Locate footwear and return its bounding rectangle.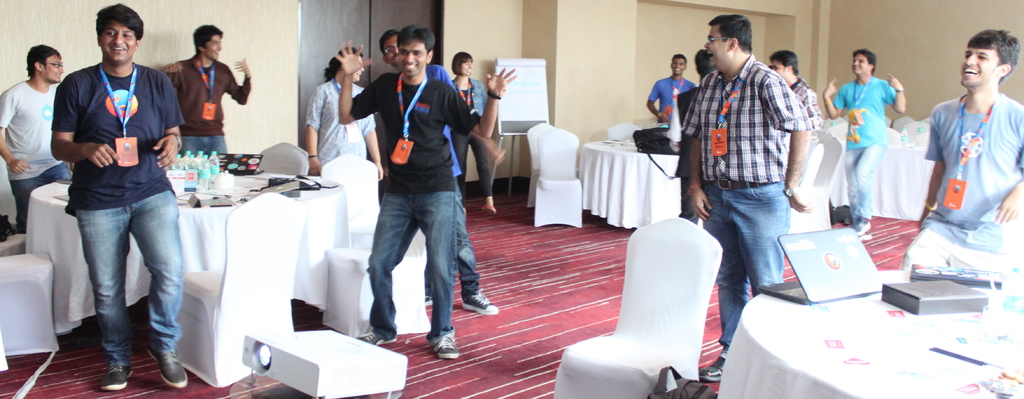
bbox=(356, 331, 395, 346).
